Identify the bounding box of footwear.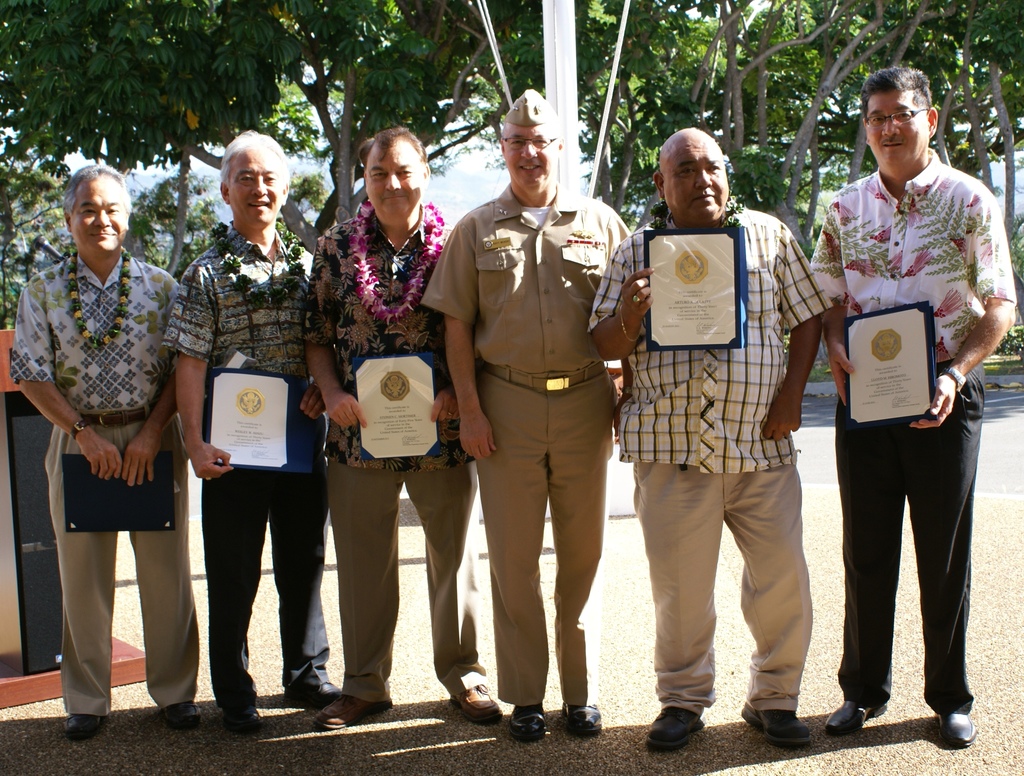
[left=65, top=709, right=111, bottom=738].
